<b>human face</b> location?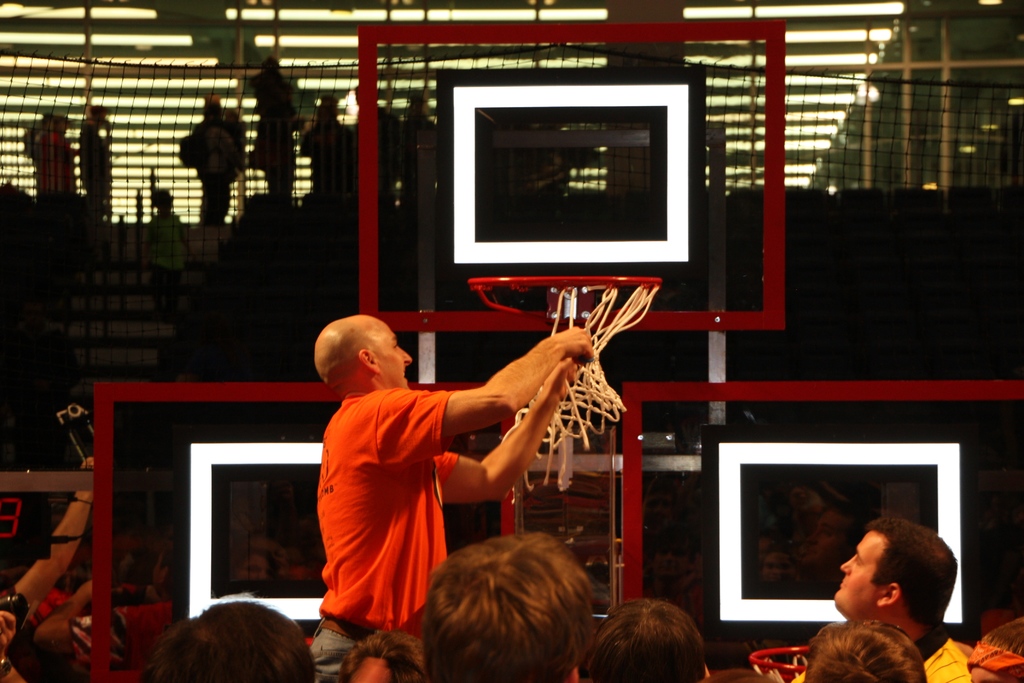
bbox=(58, 120, 67, 132)
